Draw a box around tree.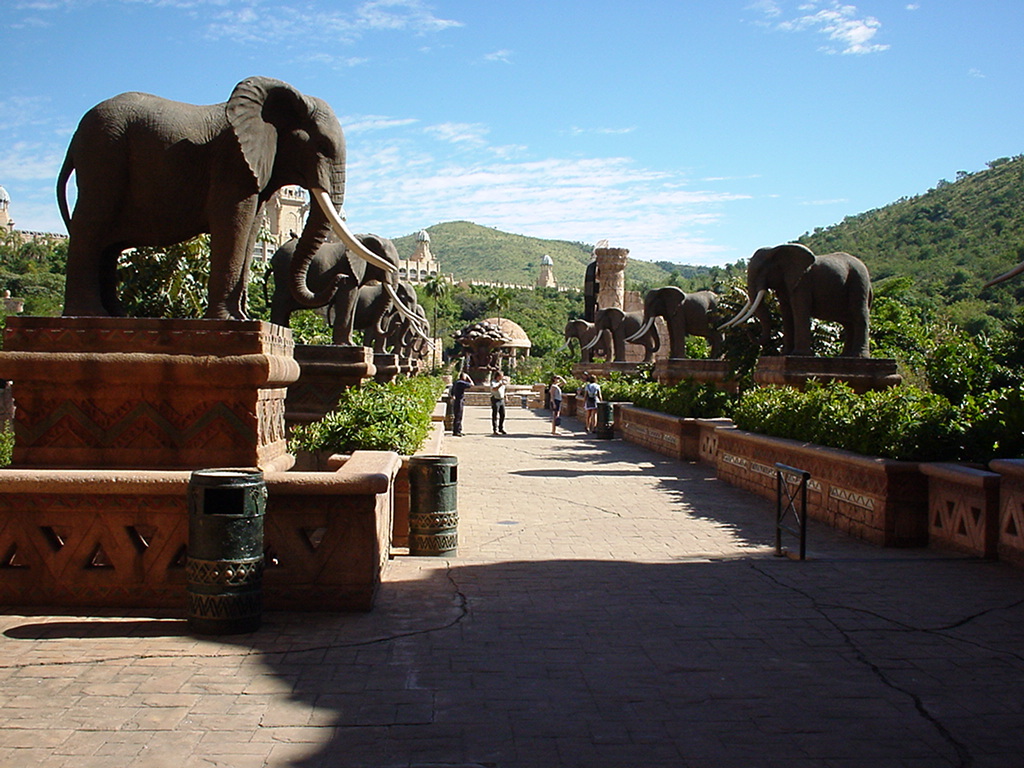
Rect(424, 270, 451, 377).
